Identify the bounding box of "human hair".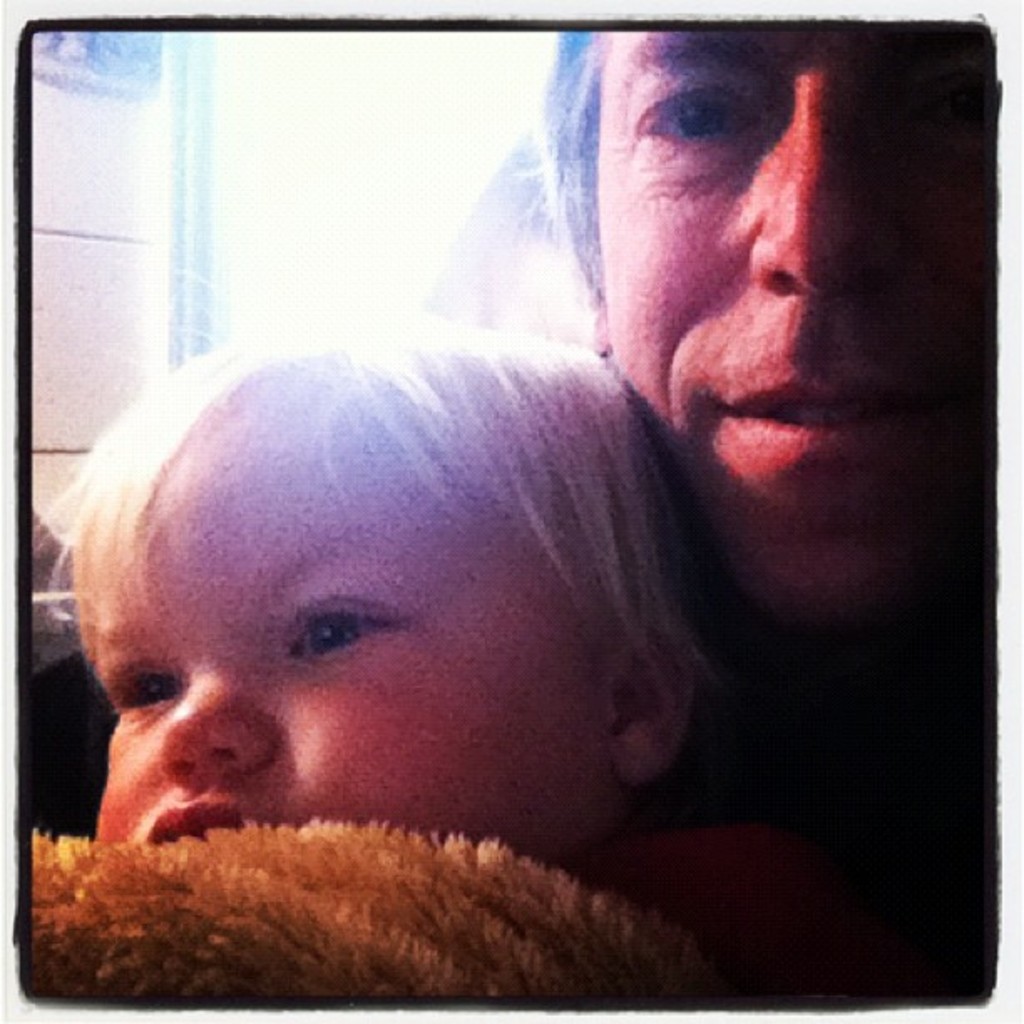
15:293:780:791.
